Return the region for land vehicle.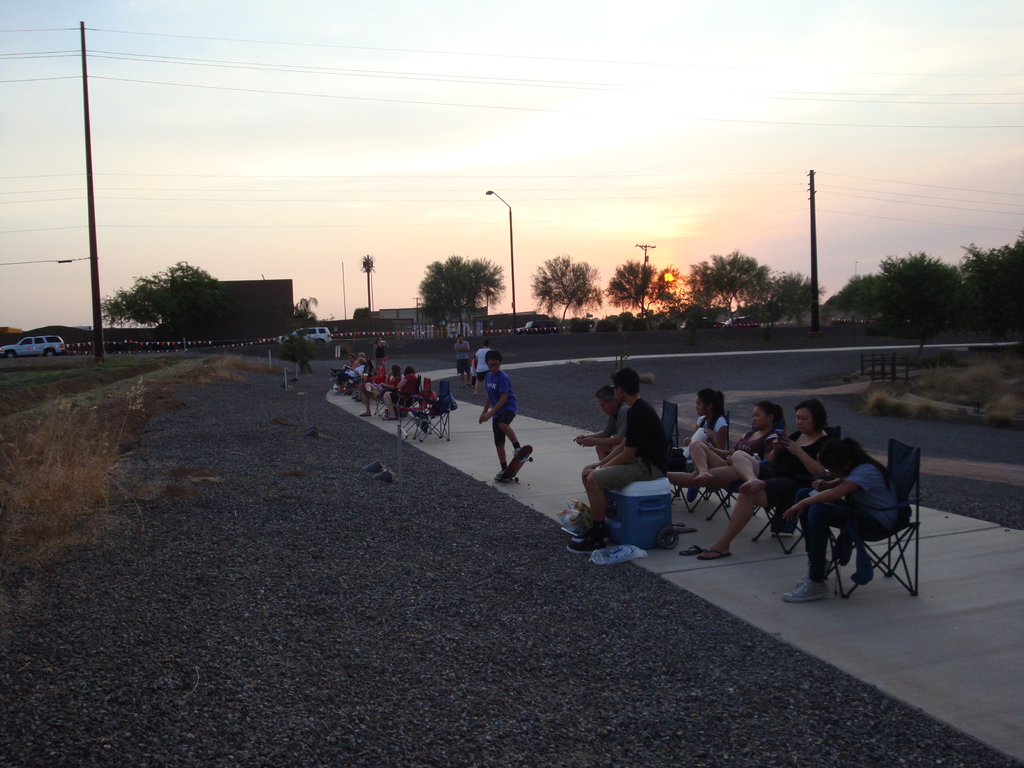
724/314/762/327.
